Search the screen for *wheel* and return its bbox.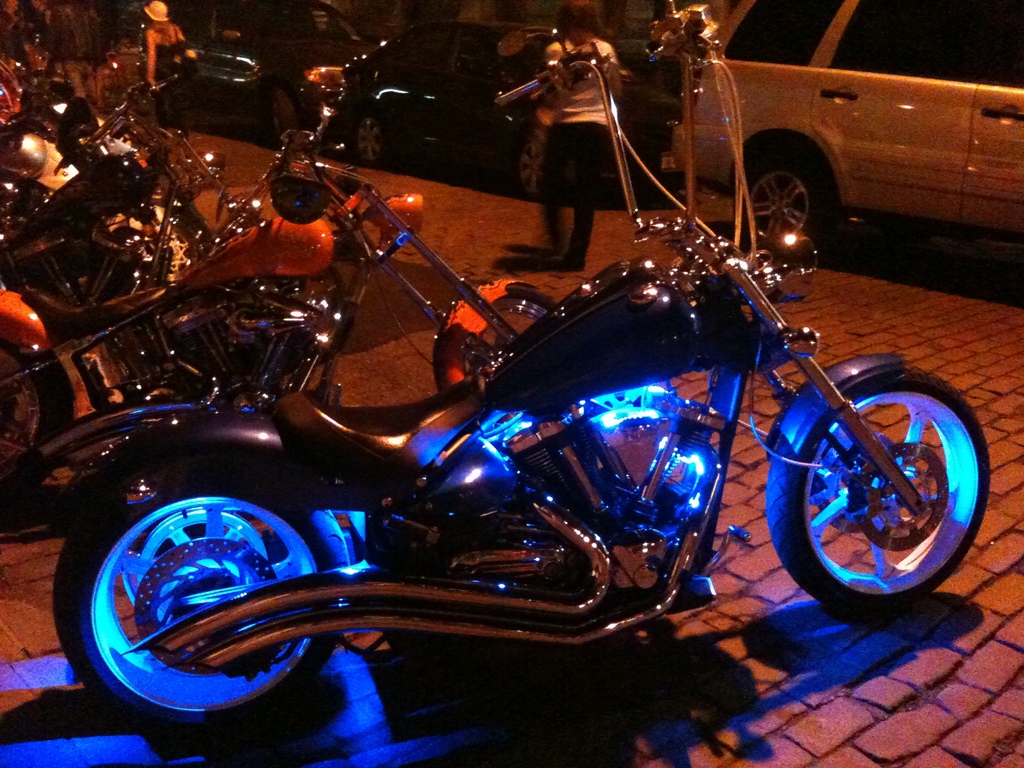
Found: bbox=[513, 141, 547, 198].
